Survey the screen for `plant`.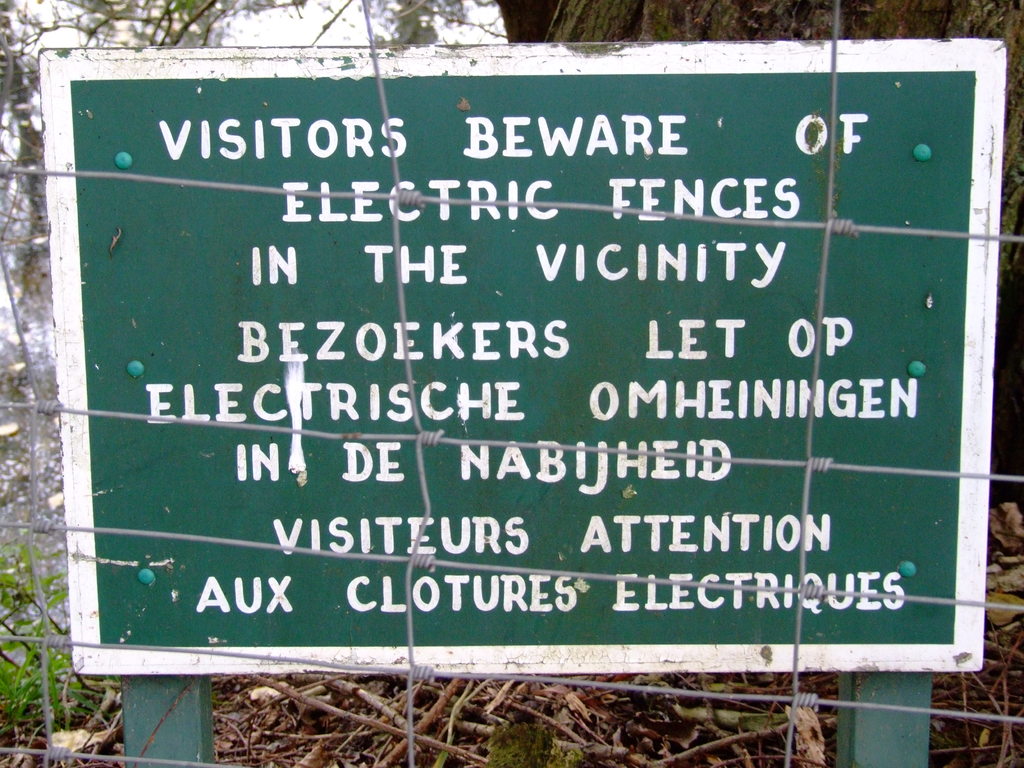
Survey found: detection(0, 539, 111, 726).
